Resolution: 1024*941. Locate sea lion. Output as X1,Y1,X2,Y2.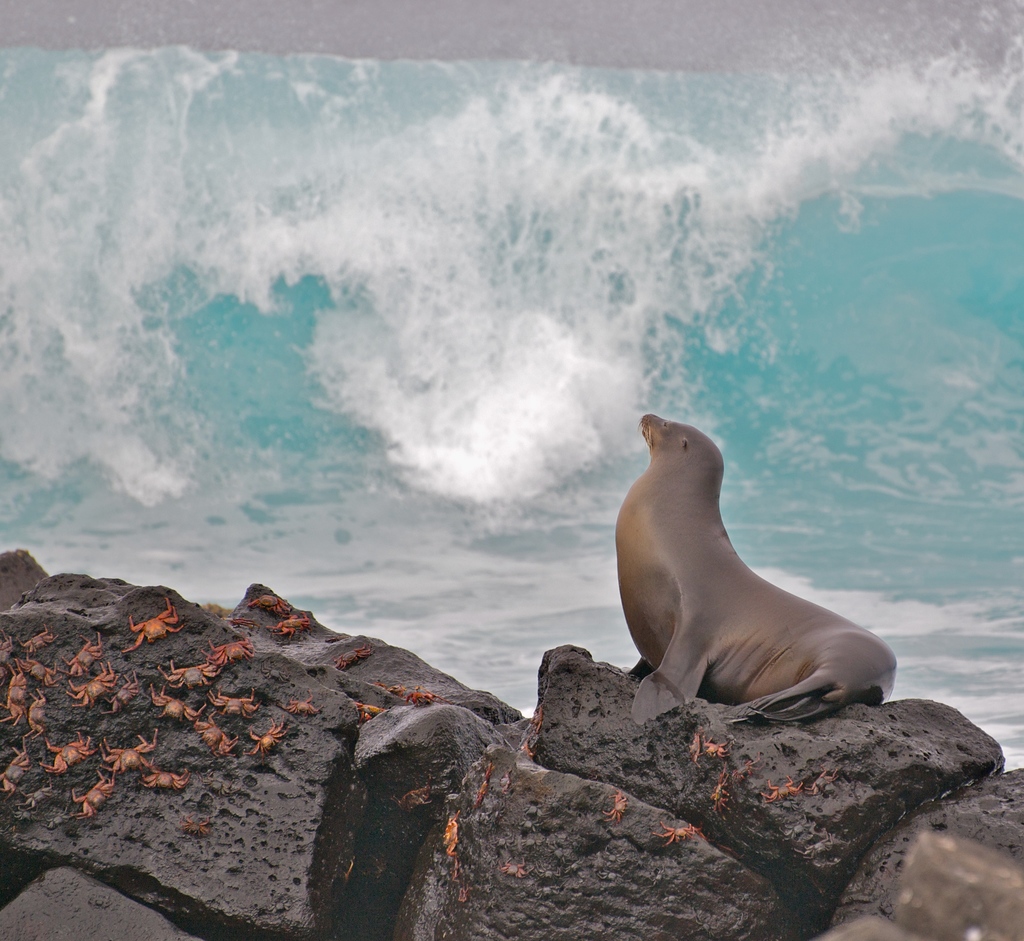
611,410,895,721.
